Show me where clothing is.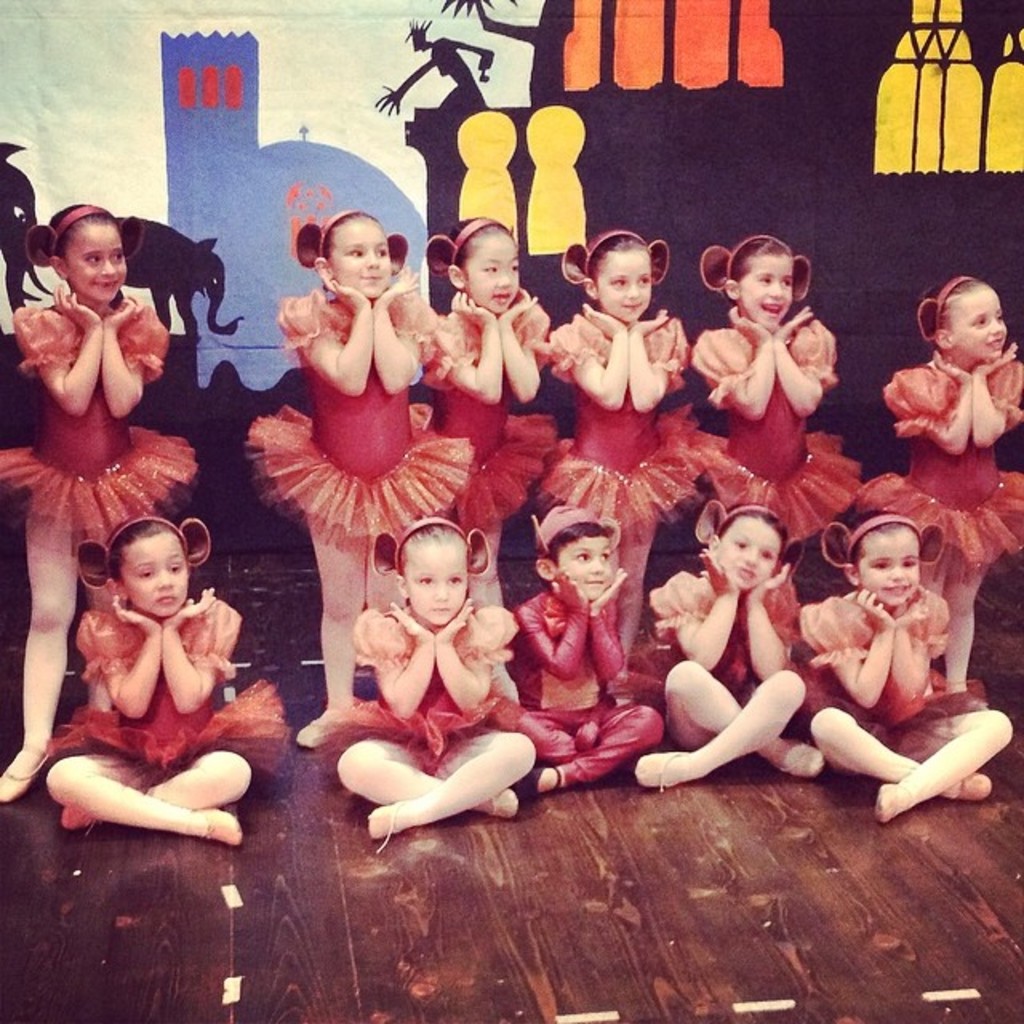
clothing is at [left=328, top=602, right=533, bottom=763].
